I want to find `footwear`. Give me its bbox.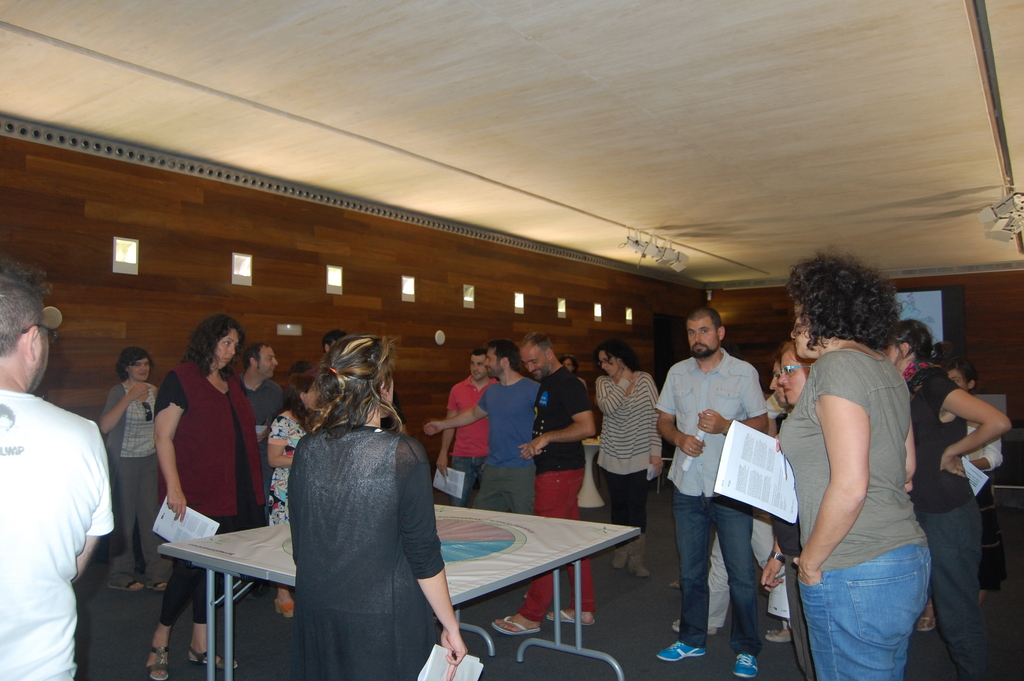
(548, 610, 598, 625).
